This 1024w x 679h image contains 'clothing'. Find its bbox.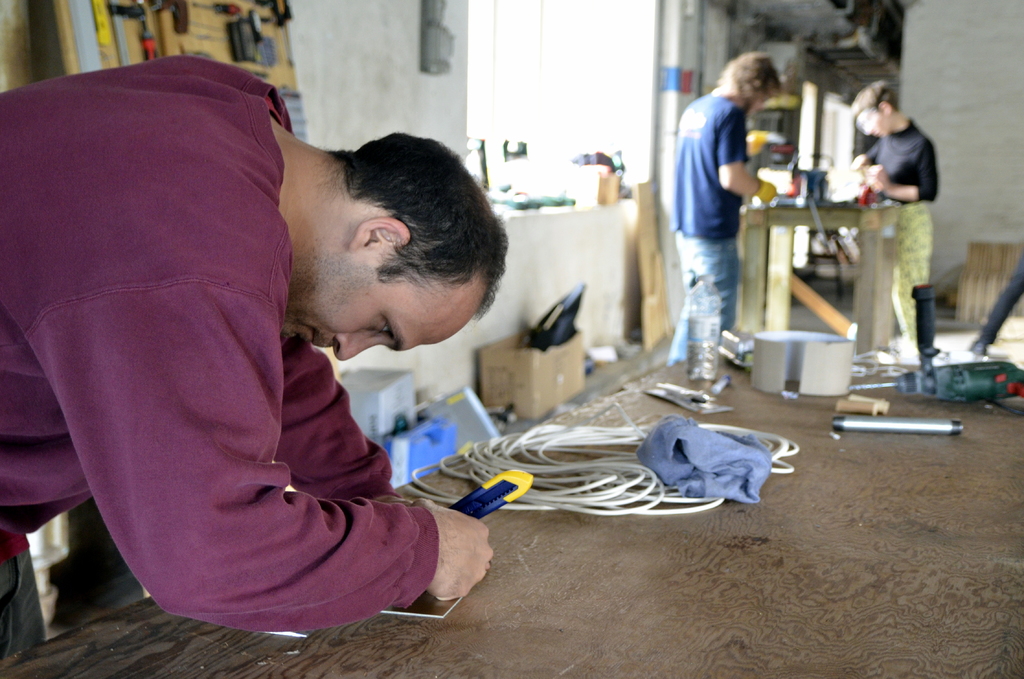
(0, 54, 440, 661).
